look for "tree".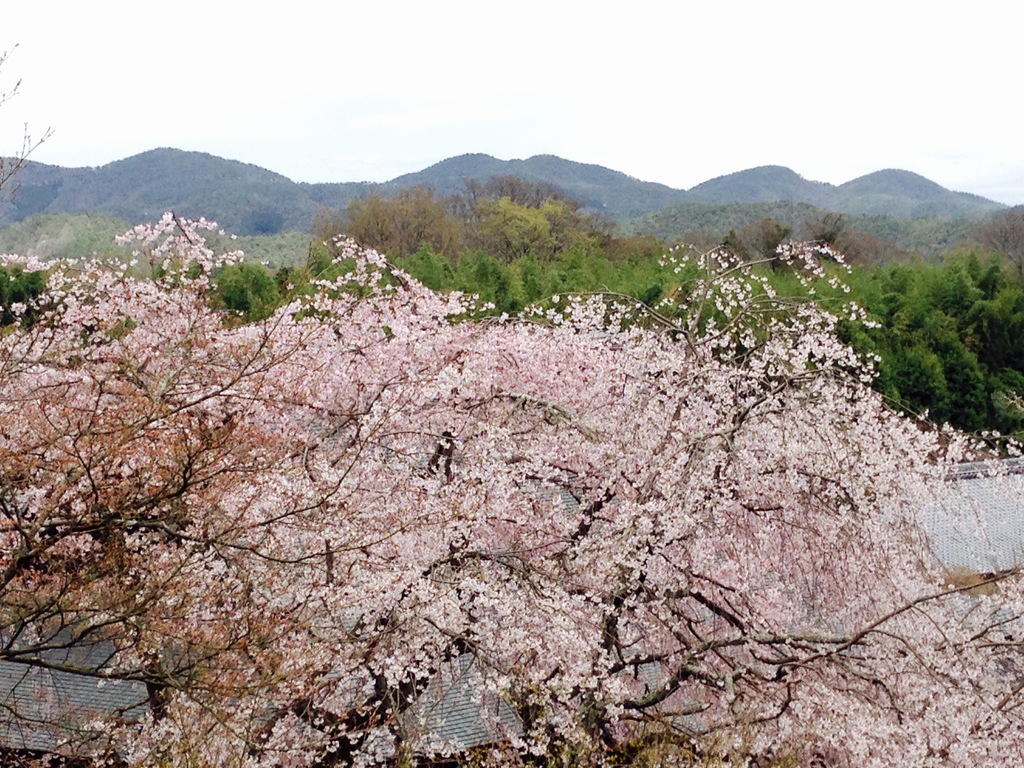
Found: locate(0, 206, 1023, 767).
